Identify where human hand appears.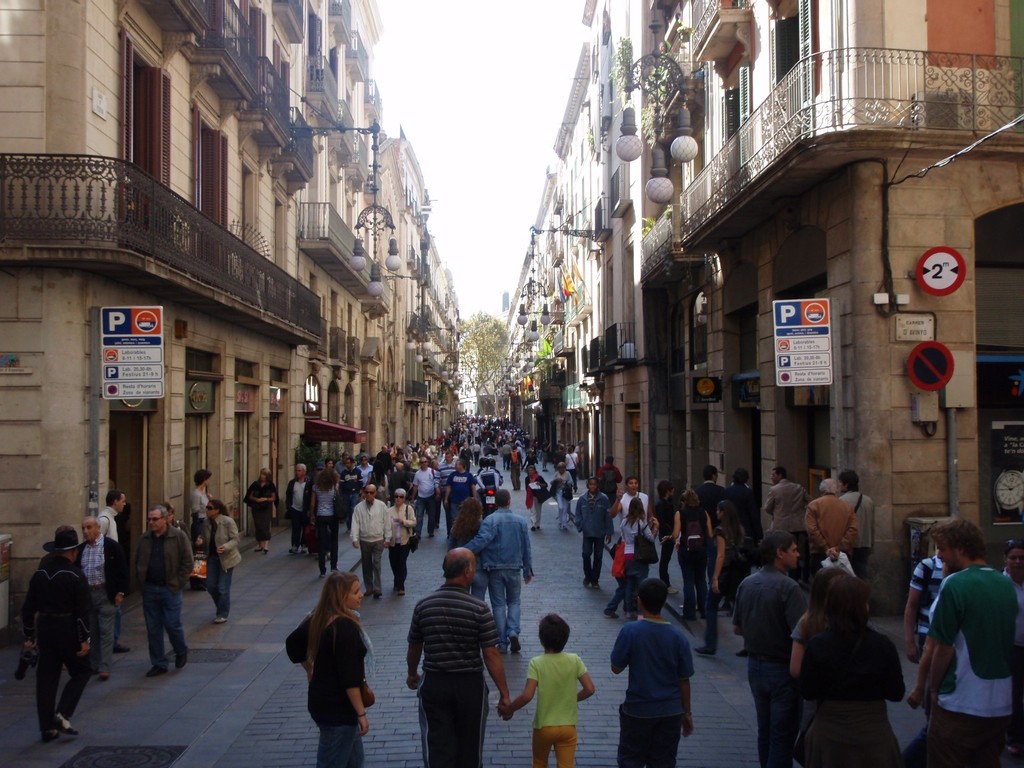
Appears at 405/675/423/694.
